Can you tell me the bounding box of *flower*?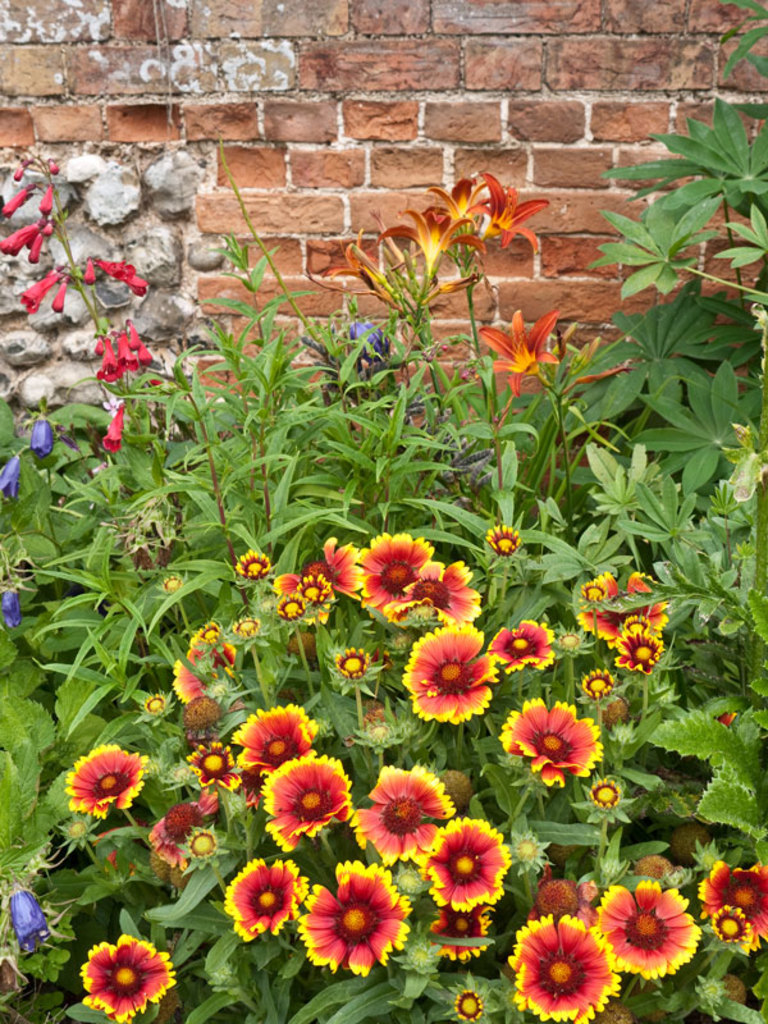
(577,570,618,600).
